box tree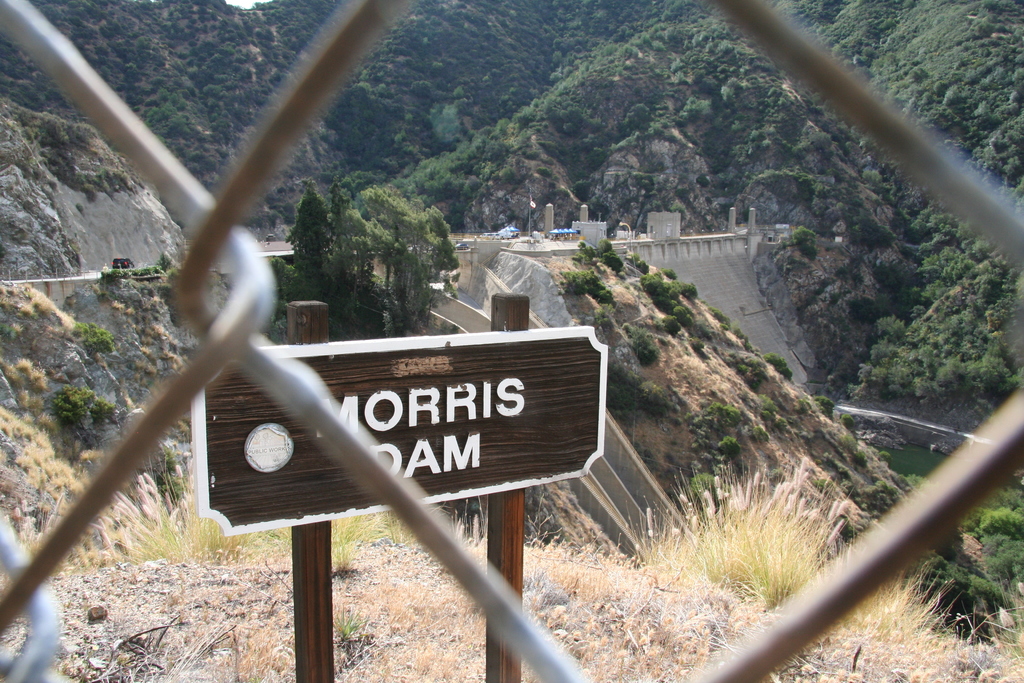
[left=310, top=188, right=474, bottom=345]
